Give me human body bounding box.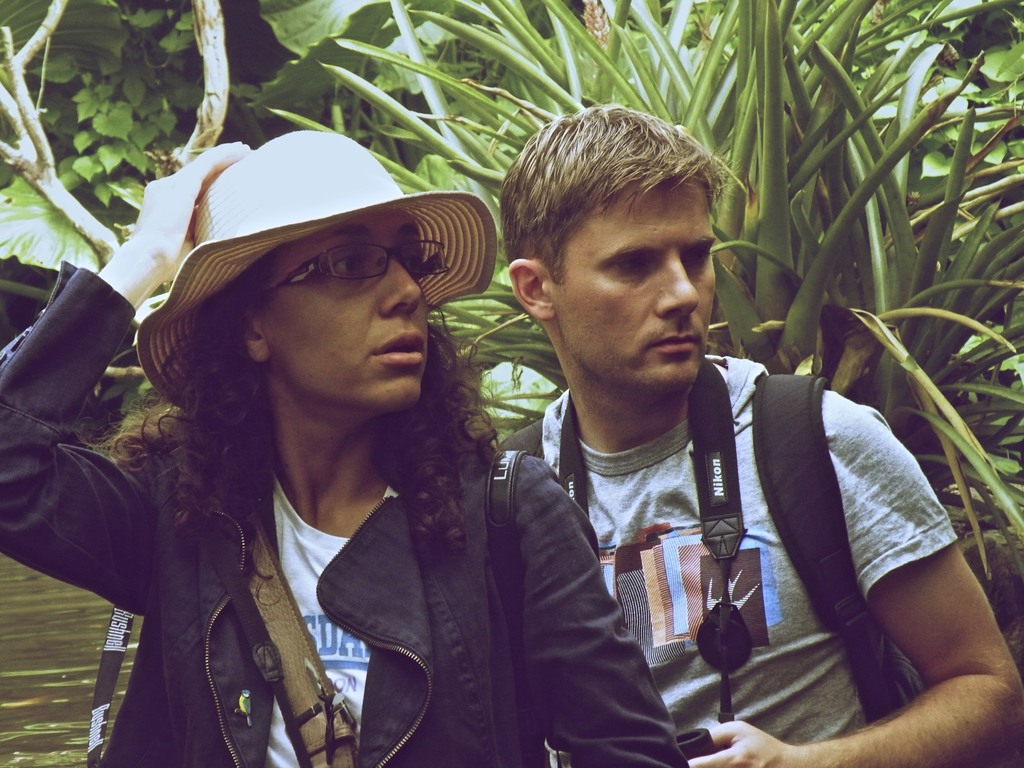
492, 100, 1023, 767.
